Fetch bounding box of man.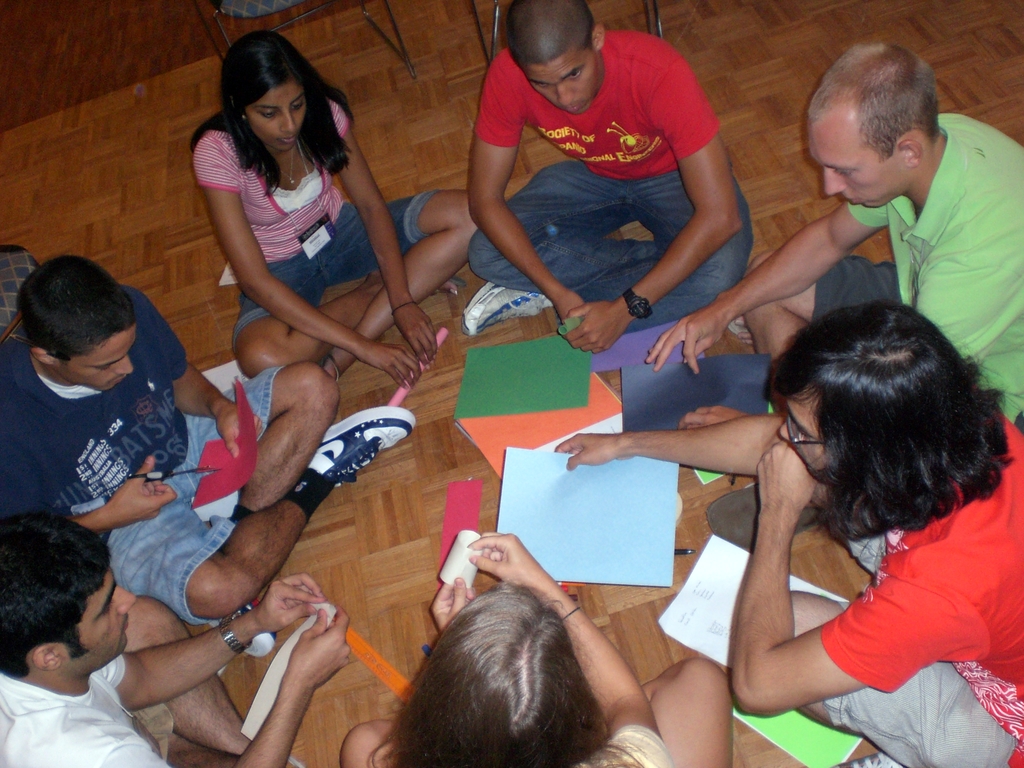
Bbox: x1=0, y1=514, x2=356, y2=767.
